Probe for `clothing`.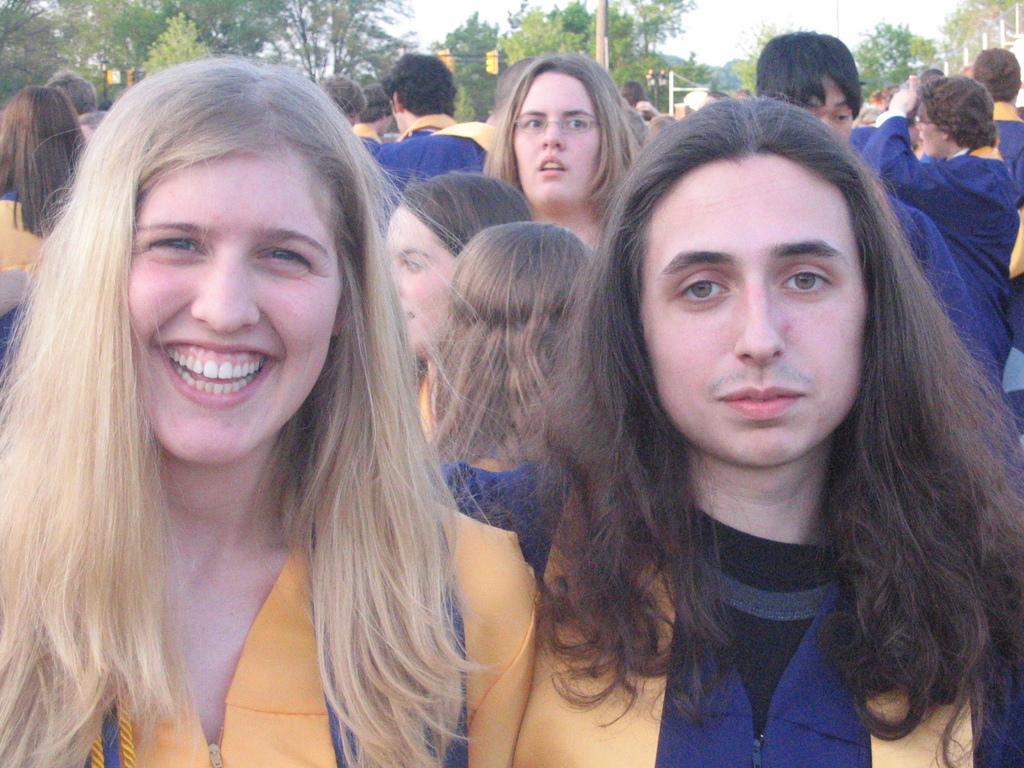
Probe result: (436,463,572,767).
